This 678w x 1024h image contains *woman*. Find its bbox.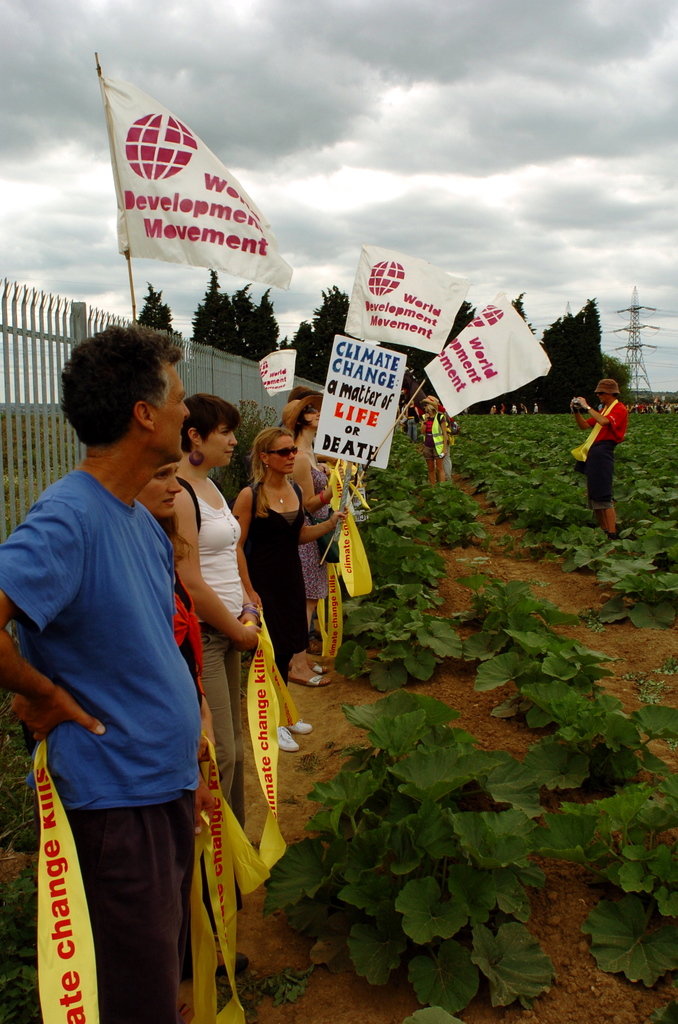
pyautogui.locateOnScreen(287, 403, 343, 689).
